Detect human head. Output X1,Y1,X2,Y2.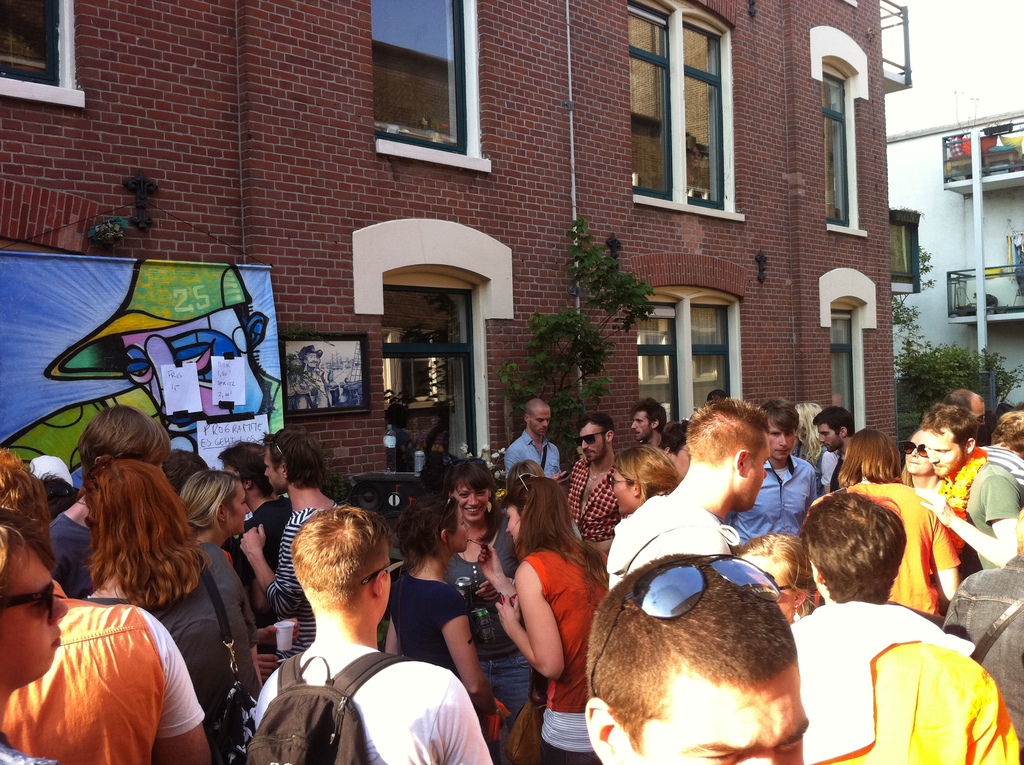
900,427,936,476.
